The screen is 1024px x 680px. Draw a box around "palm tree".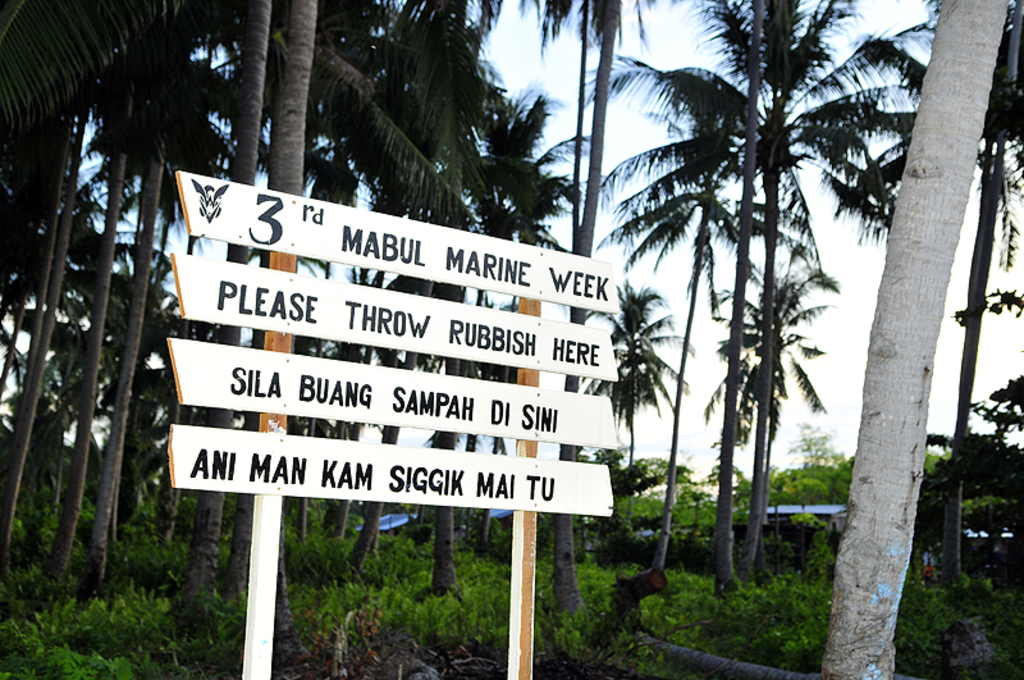
<bbox>255, 280, 326, 476</bbox>.
